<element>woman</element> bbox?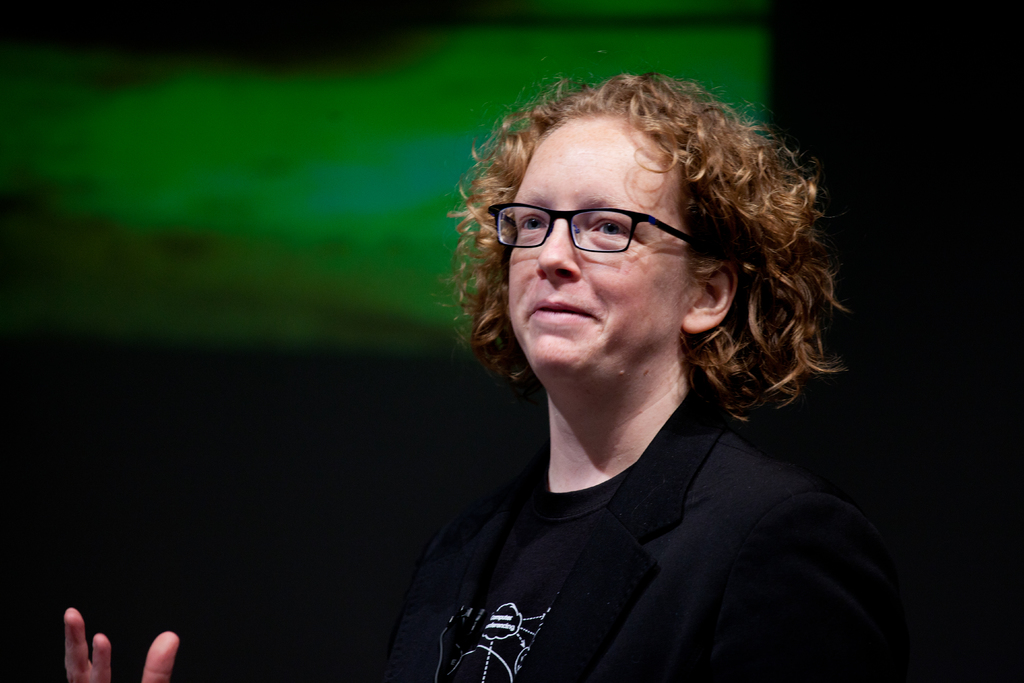
(x1=236, y1=85, x2=821, y2=682)
